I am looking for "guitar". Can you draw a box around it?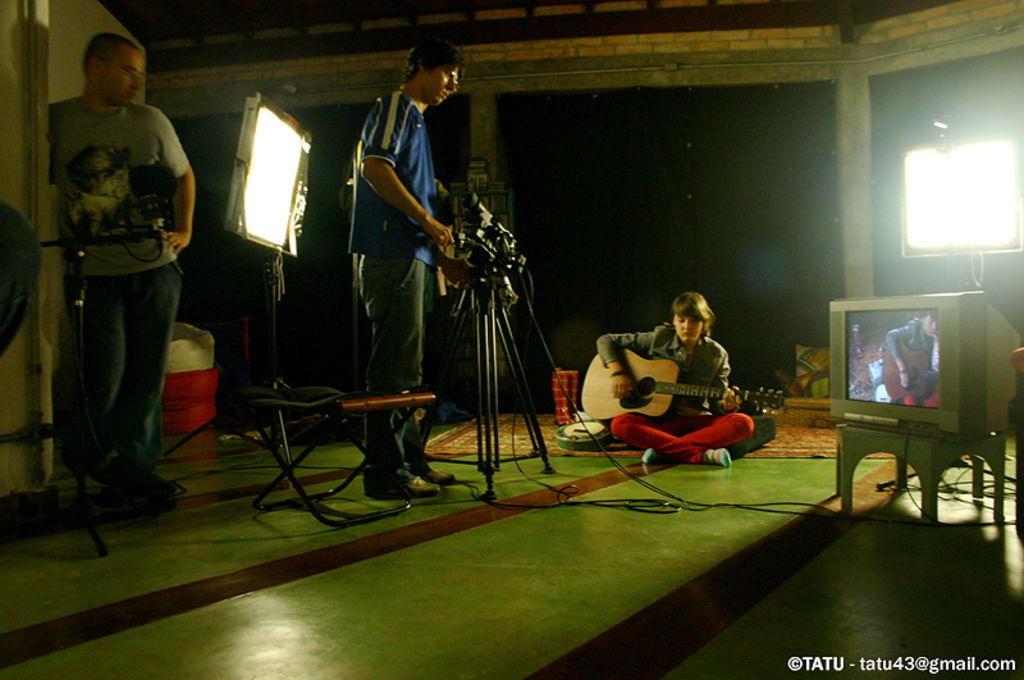
Sure, the bounding box is bbox=[579, 343, 782, 416].
